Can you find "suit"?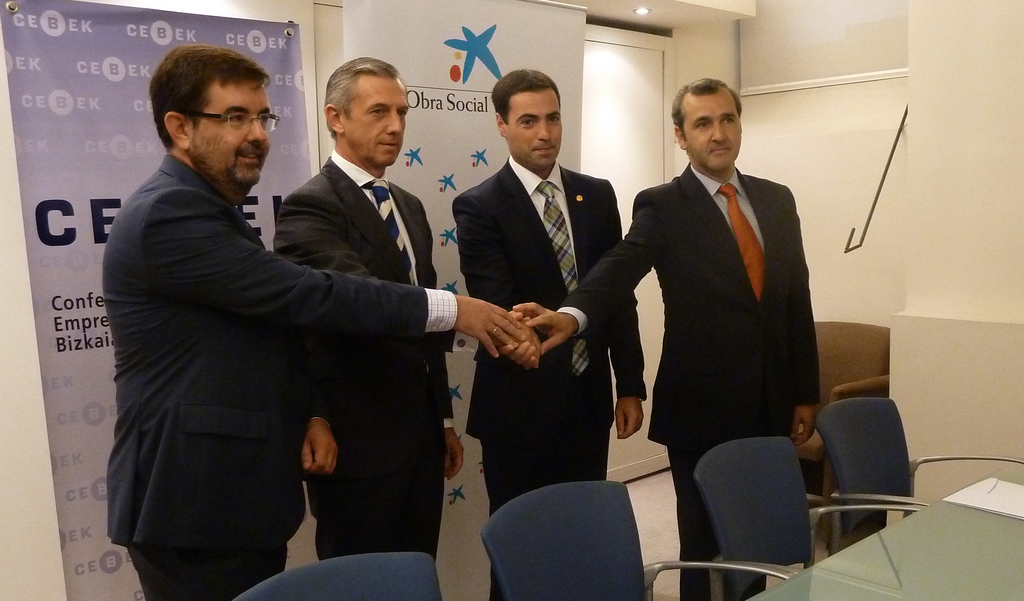
Yes, bounding box: l=556, t=161, r=825, b=600.
